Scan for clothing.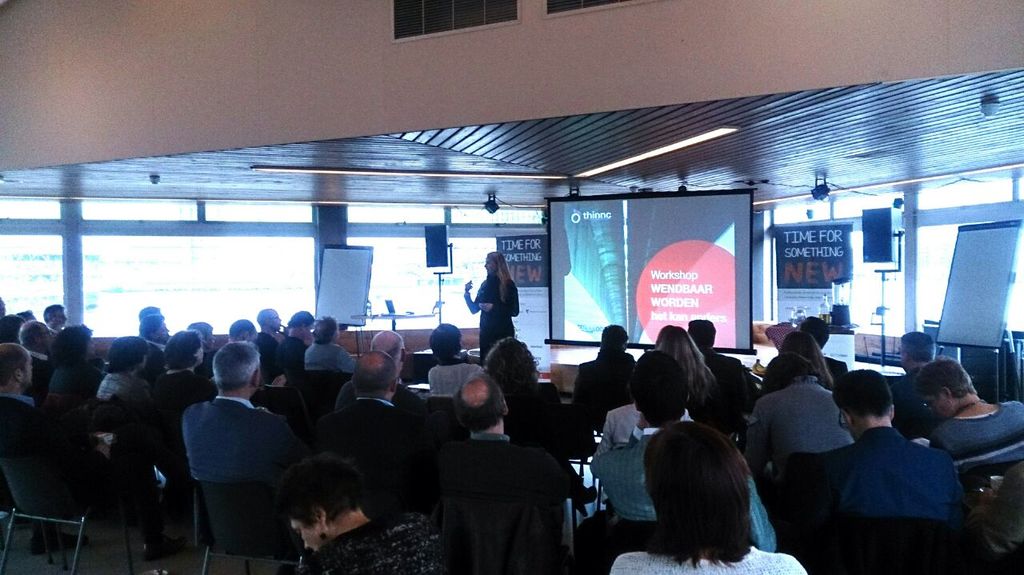
Scan result: Rect(1, 391, 174, 550).
